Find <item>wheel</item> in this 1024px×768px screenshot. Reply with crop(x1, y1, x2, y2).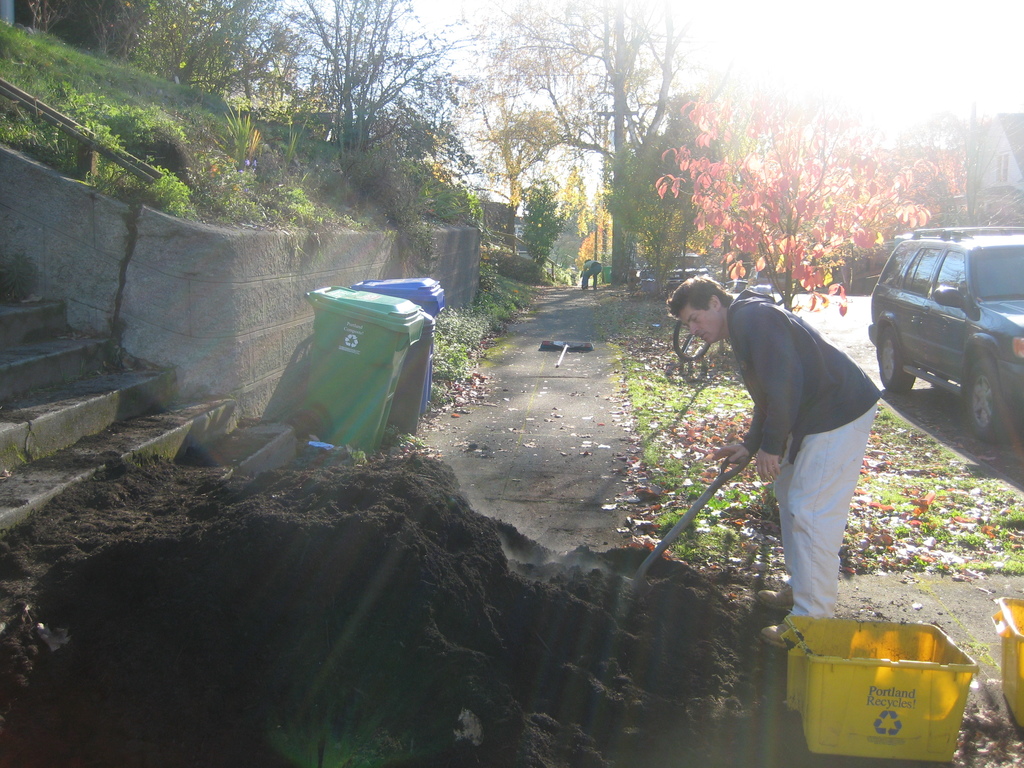
crop(286, 406, 331, 447).
